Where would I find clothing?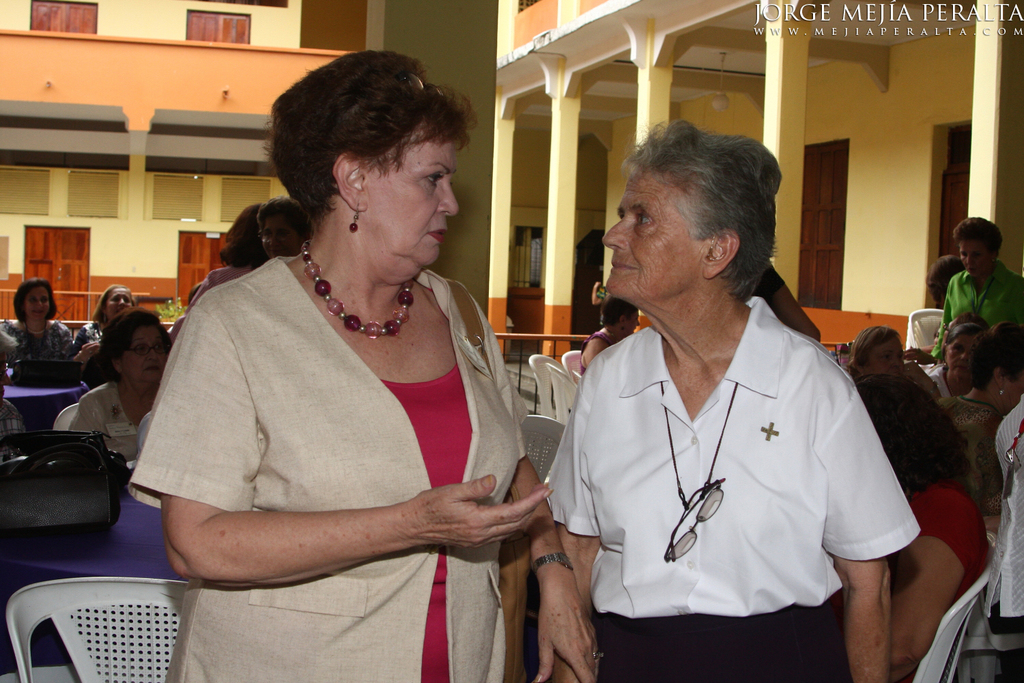
At {"x1": 65, "y1": 384, "x2": 141, "y2": 466}.
